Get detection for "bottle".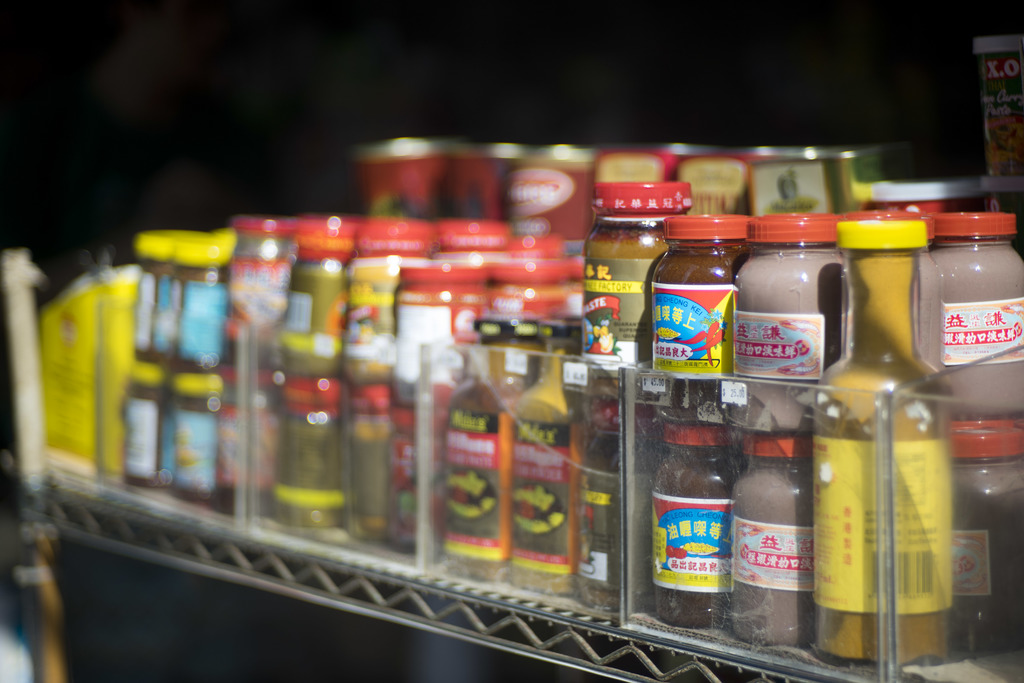
Detection: pyautogui.locateOnScreen(814, 249, 990, 682).
